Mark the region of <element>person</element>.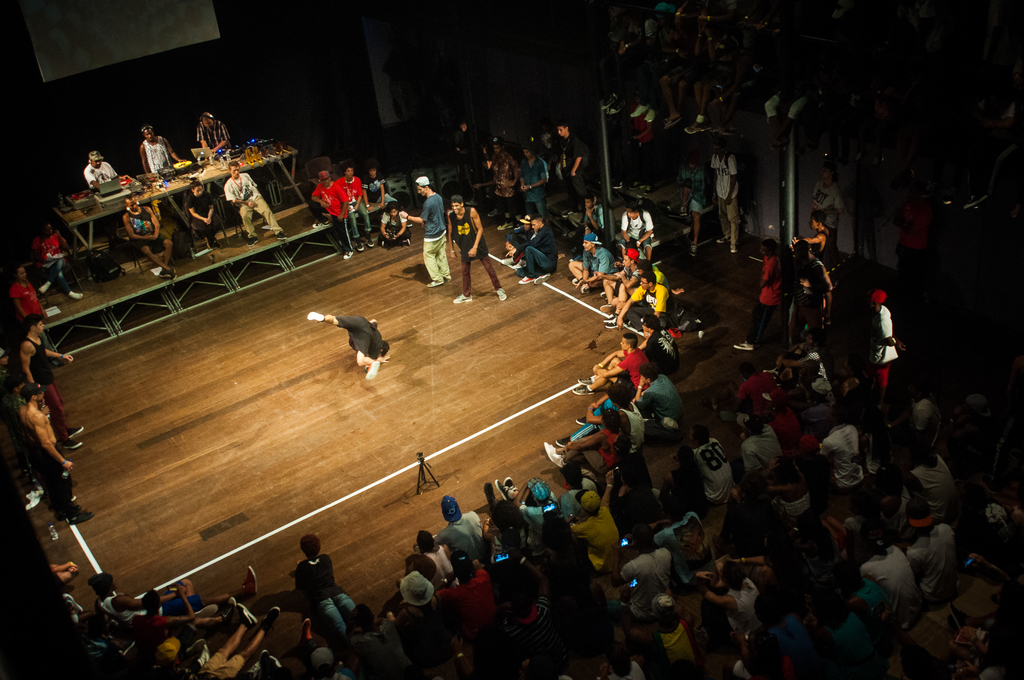
Region: <bbox>120, 184, 175, 279</bbox>.
